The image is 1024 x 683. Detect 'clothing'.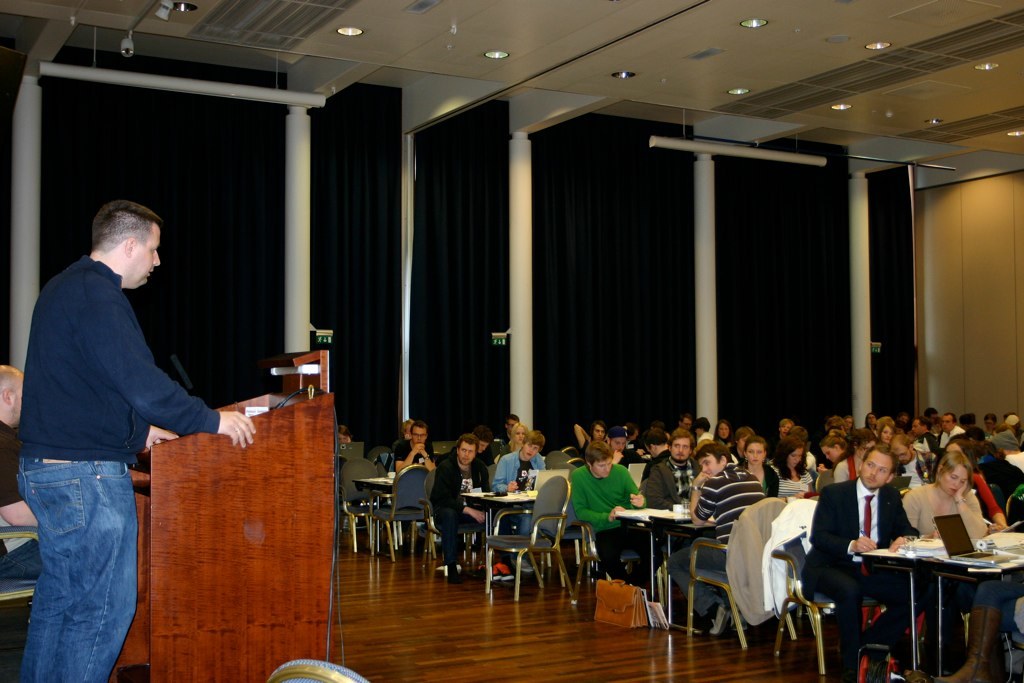
Detection: [left=696, top=468, right=773, bottom=538].
